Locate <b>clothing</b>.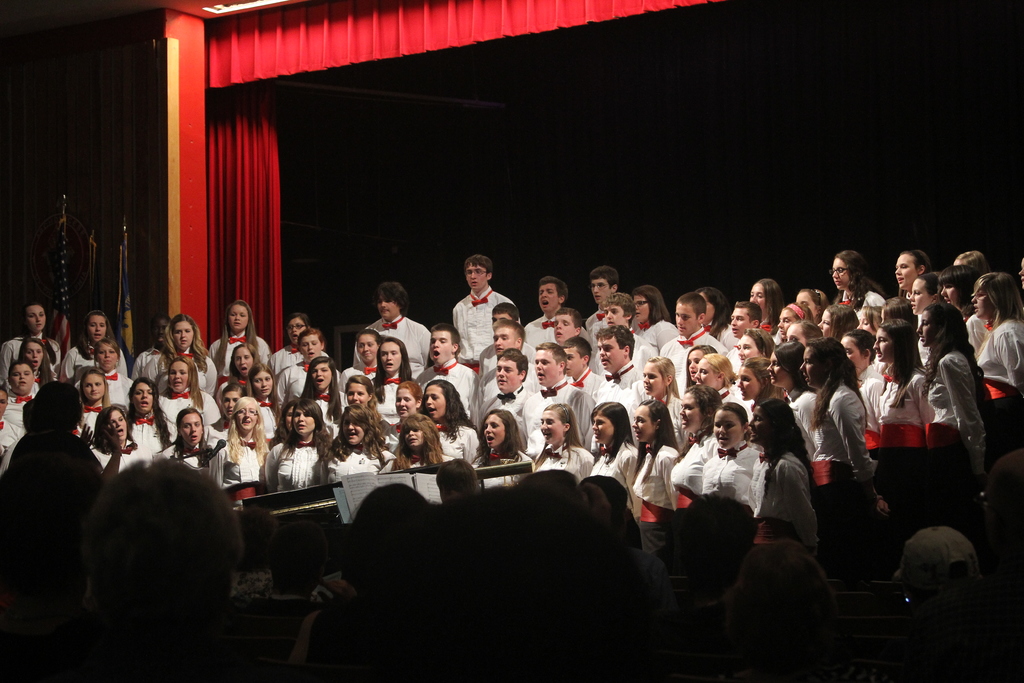
Bounding box: l=925, t=352, r=985, b=523.
